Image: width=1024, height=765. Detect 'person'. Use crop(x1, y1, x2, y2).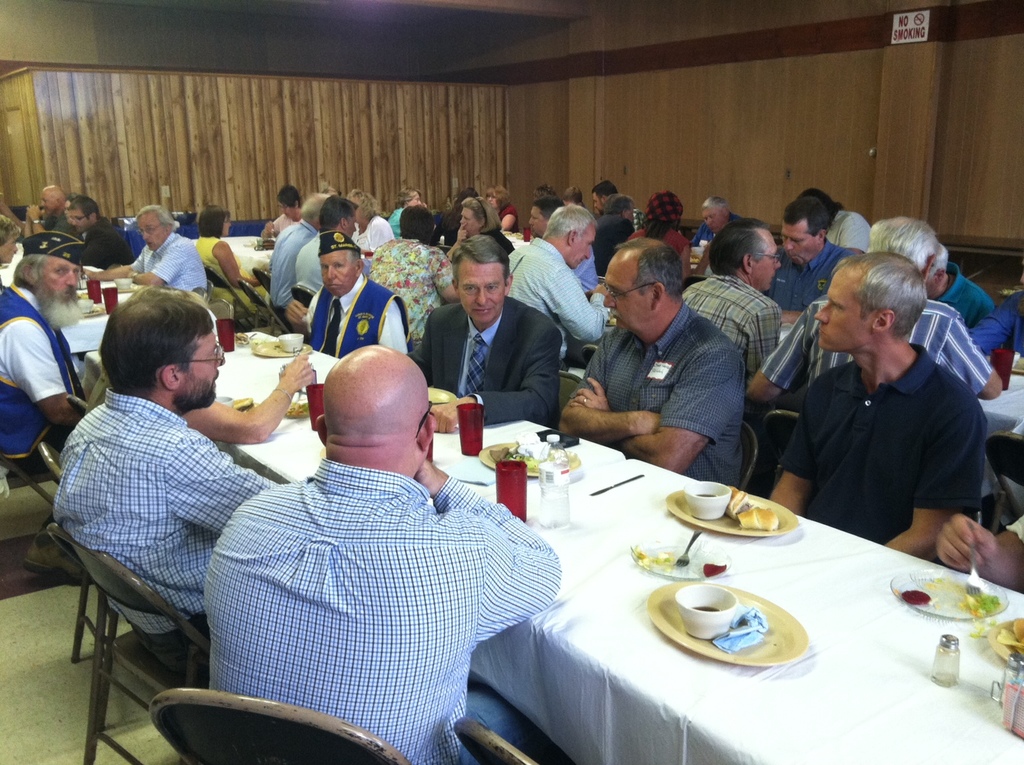
crop(589, 184, 614, 213).
